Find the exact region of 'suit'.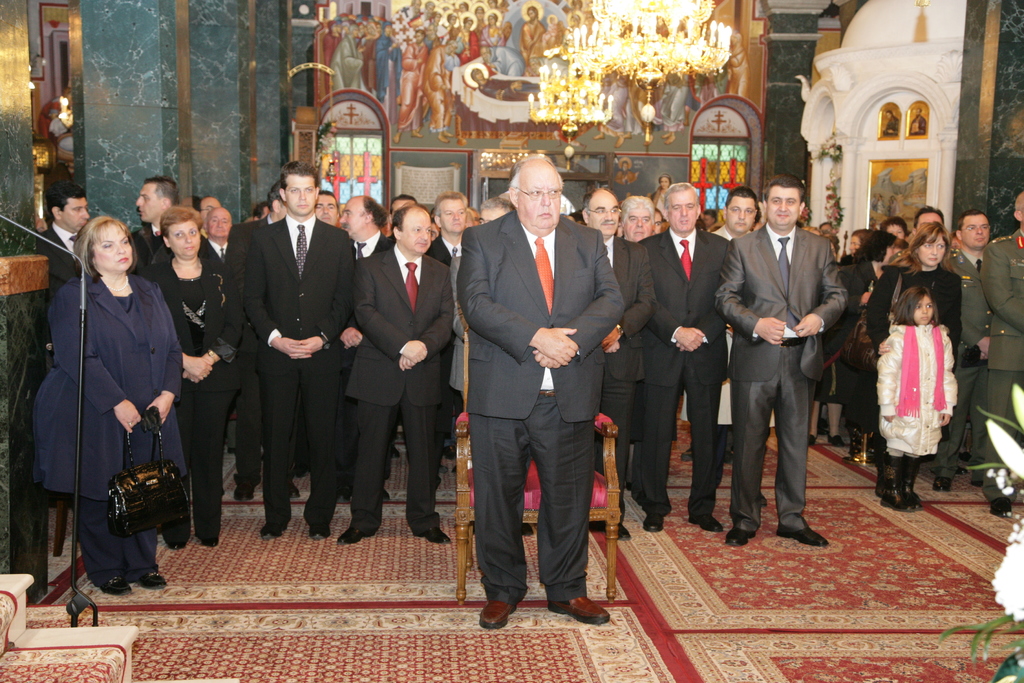
Exact region: l=469, t=150, r=605, b=617.
